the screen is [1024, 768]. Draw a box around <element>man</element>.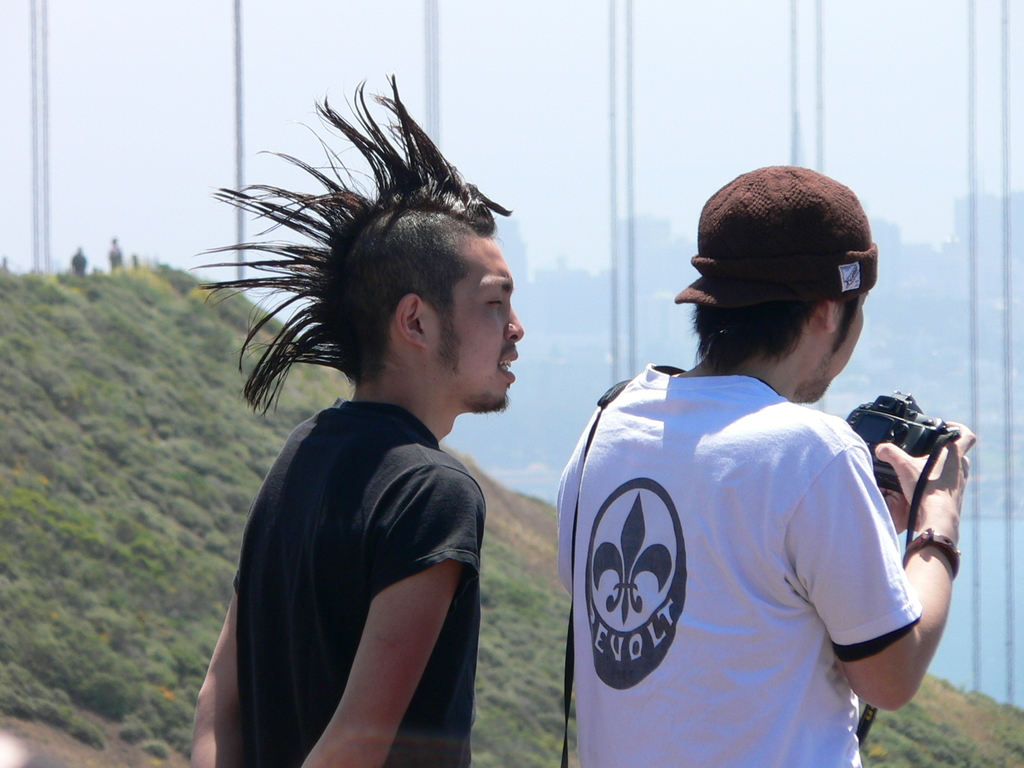
<box>548,138,941,767</box>.
